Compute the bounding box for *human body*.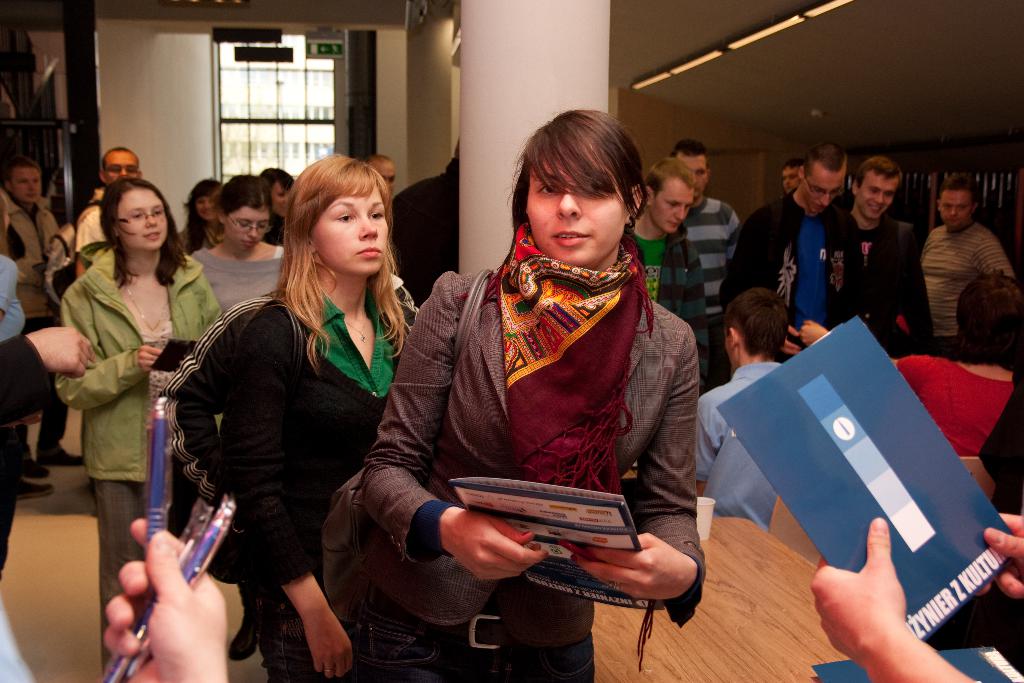
locate(175, 175, 220, 258).
